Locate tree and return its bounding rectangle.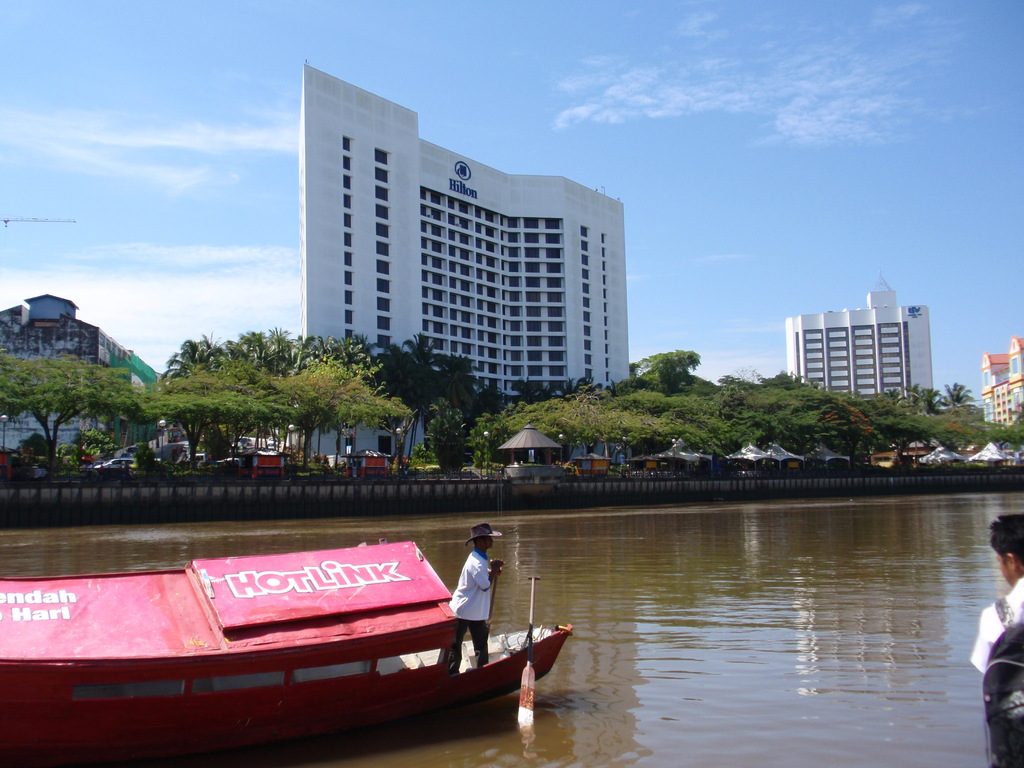
<box>0,352,157,468</box>.
